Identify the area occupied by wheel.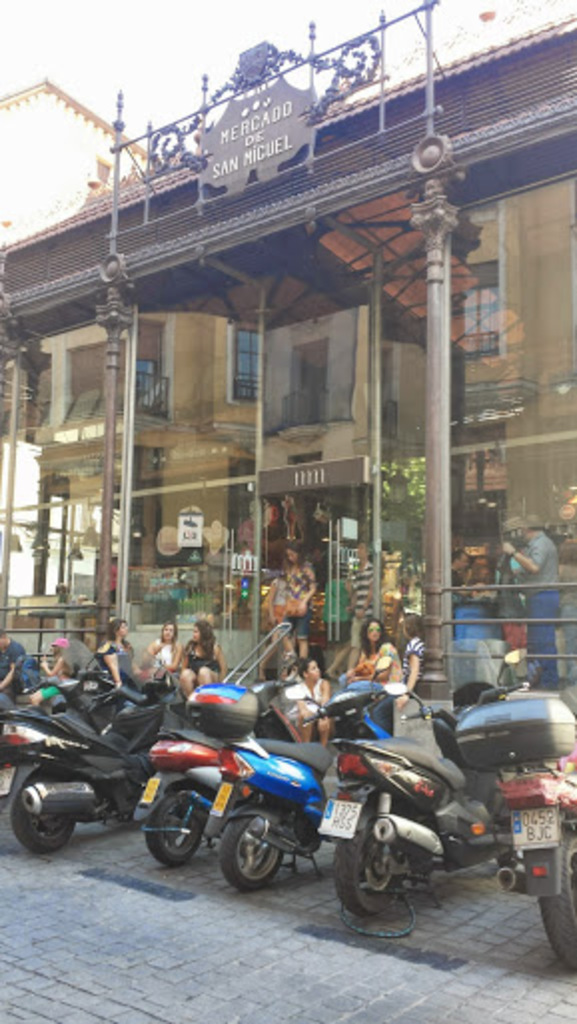
Area: region(142, 790, 208, 866).
